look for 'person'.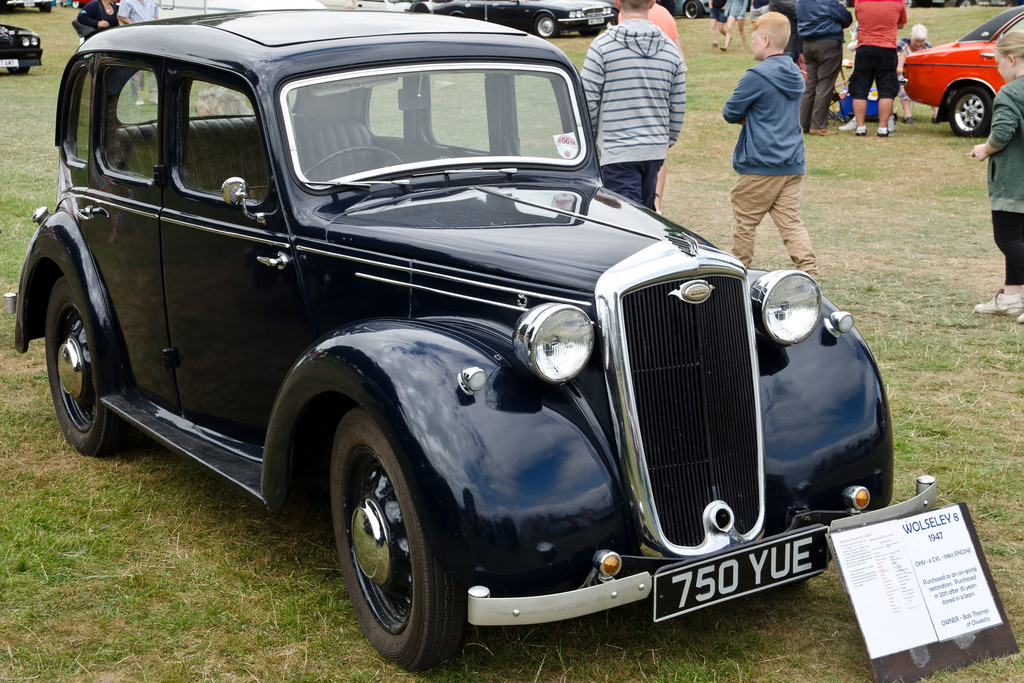
Found: <bbox>966, 25, 1023, 328</bbox>.
